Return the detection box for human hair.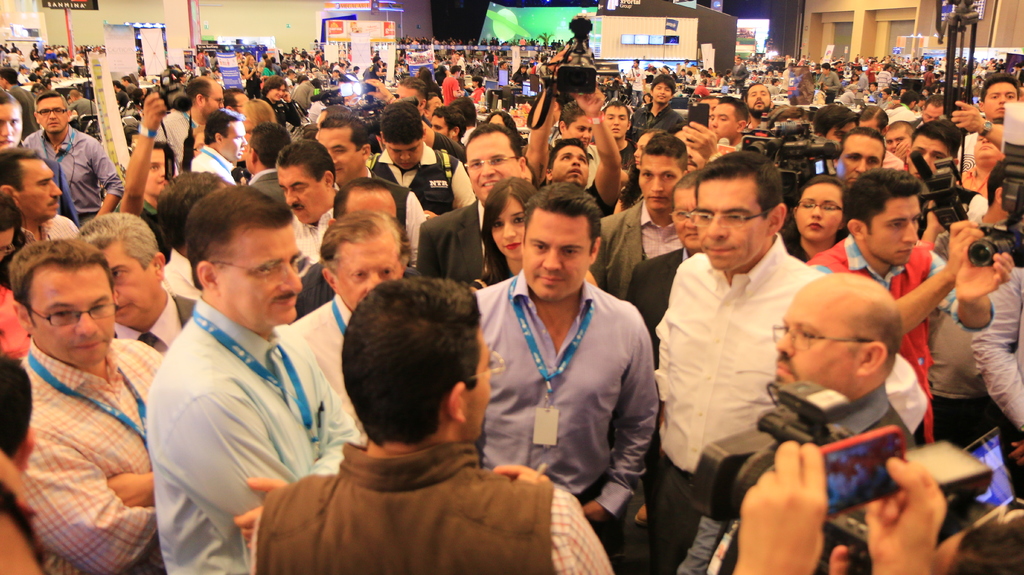
(921, 92, 943, 109).
